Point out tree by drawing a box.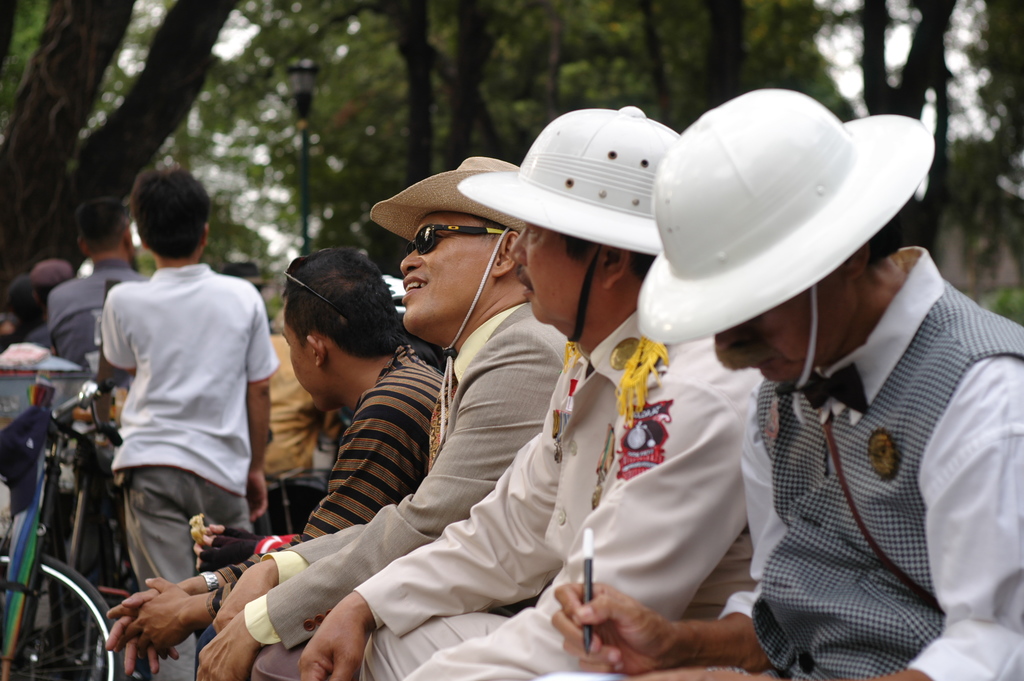
crop(859, 0, 968, 270).
